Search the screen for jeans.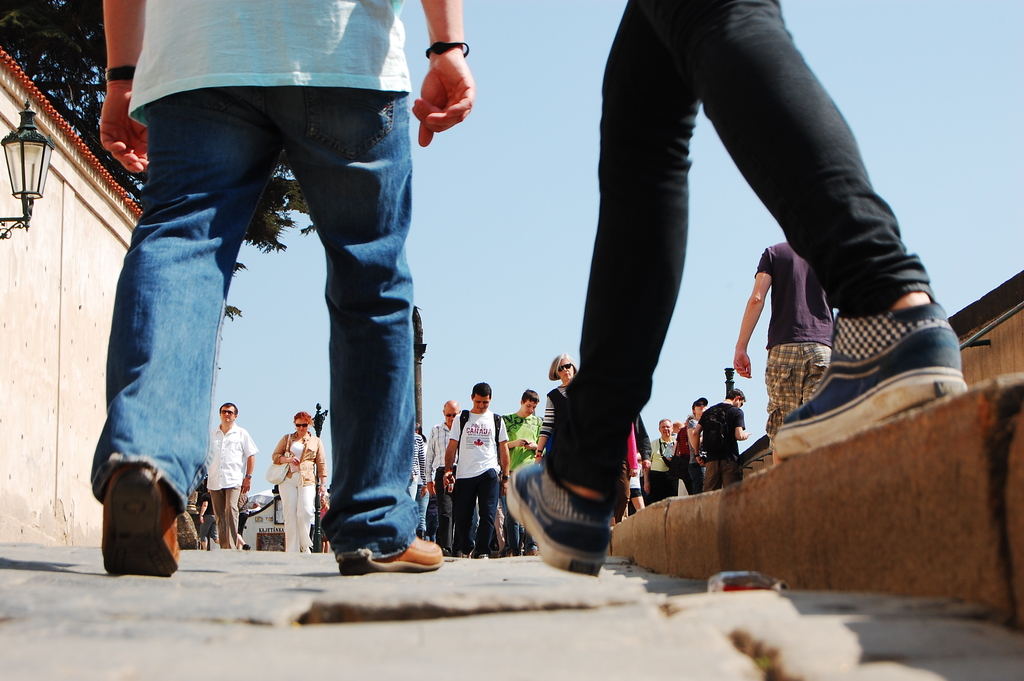
Found at pyautogui.locateOnScreen(452, 467, 493, 549).
